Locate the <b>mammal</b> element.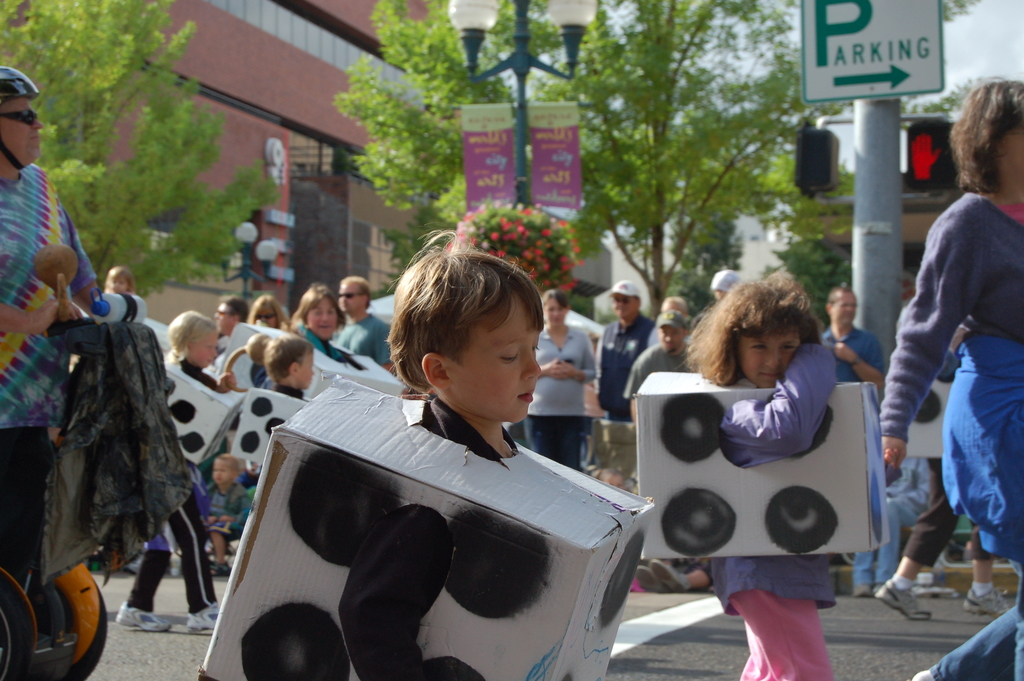
Element bbox: BBox(295, 277, 362, 391).
